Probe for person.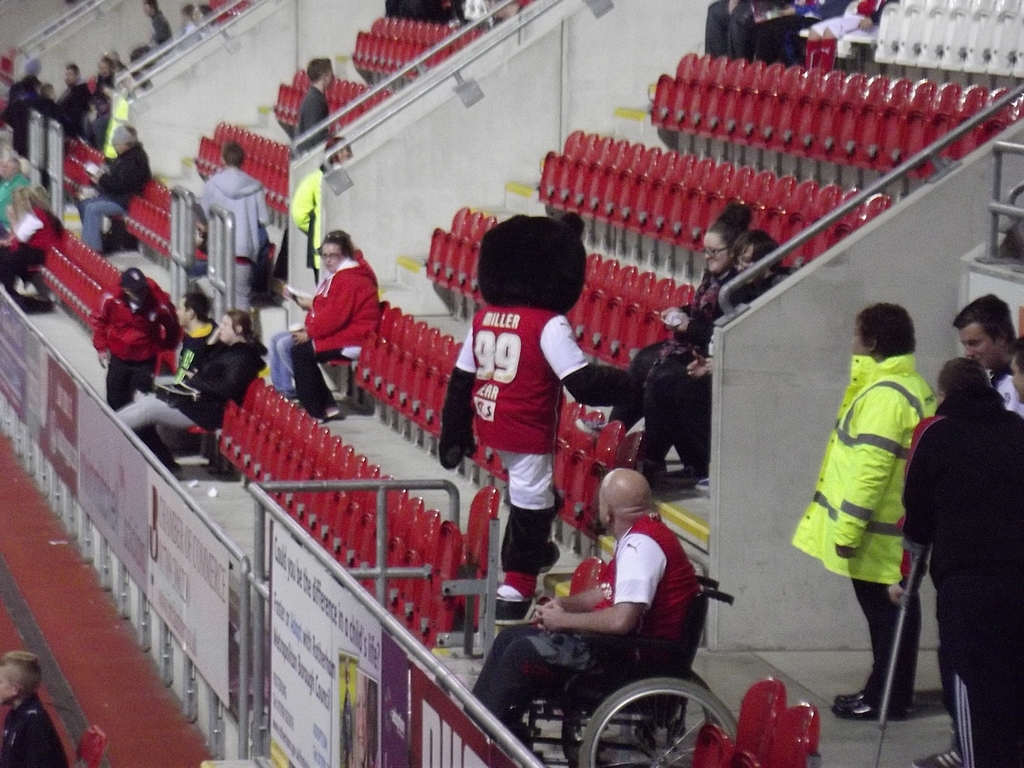
Probe result: 116 308 269 436.
